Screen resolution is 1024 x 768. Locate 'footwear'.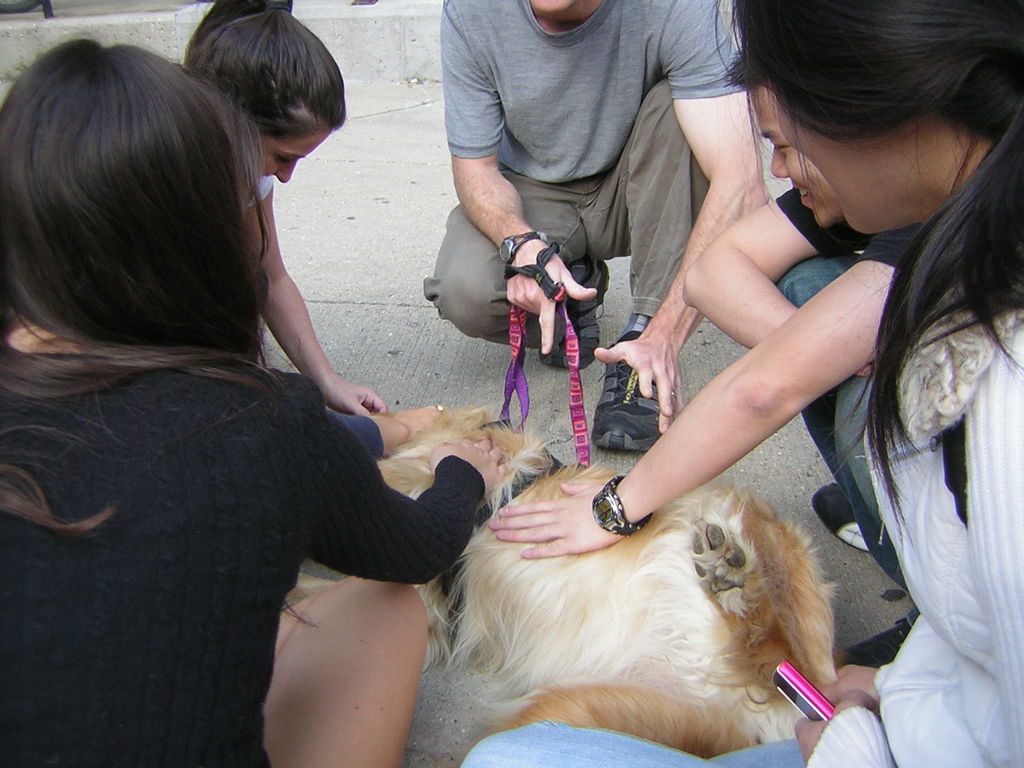
<region>590, 317, 682, 458</region>.
